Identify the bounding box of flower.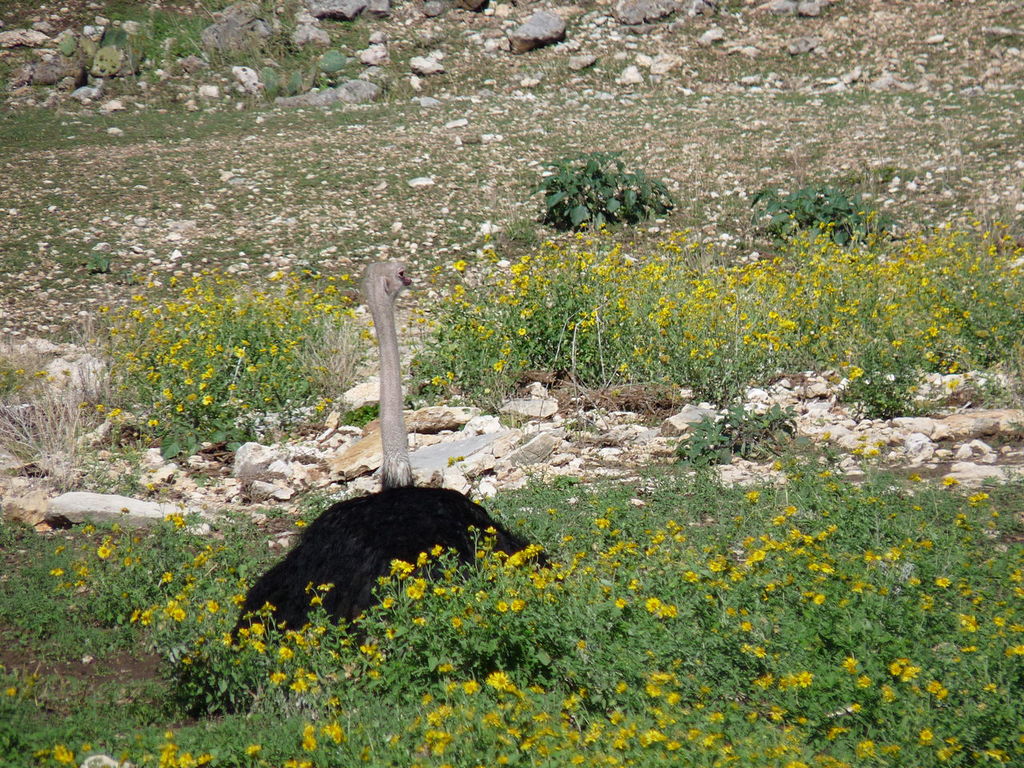
{"x1": 855, "y1": 673, "x2": 871, "y2": 690}.
